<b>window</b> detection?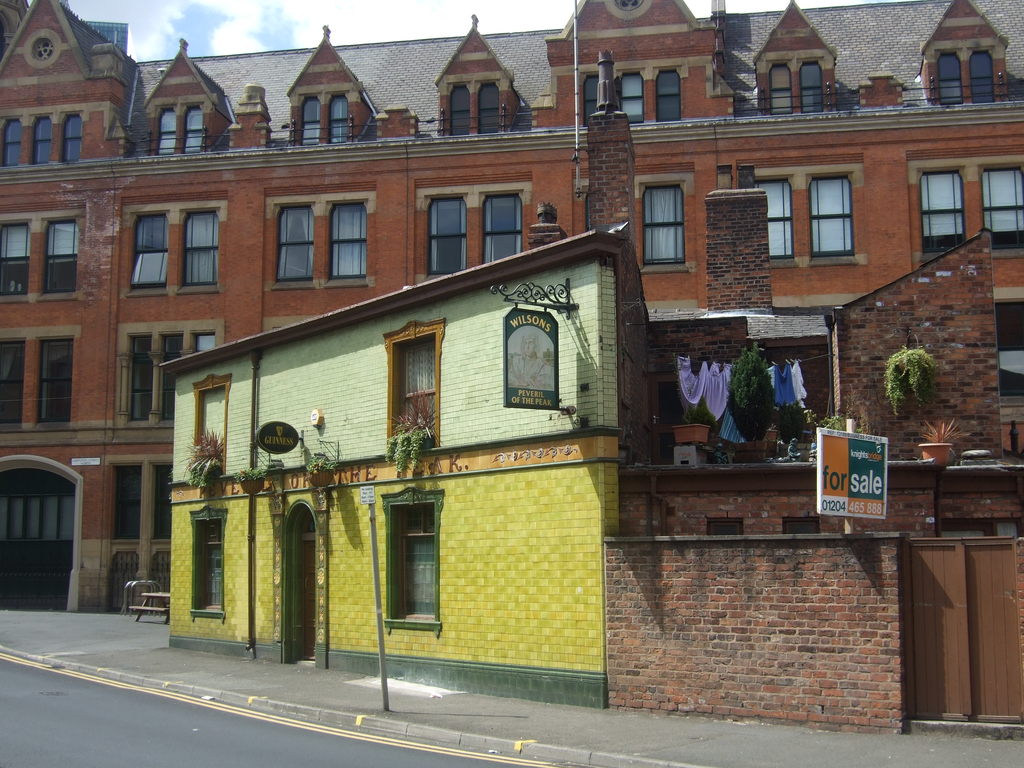
<region>156, 110, 202, 154</region>
